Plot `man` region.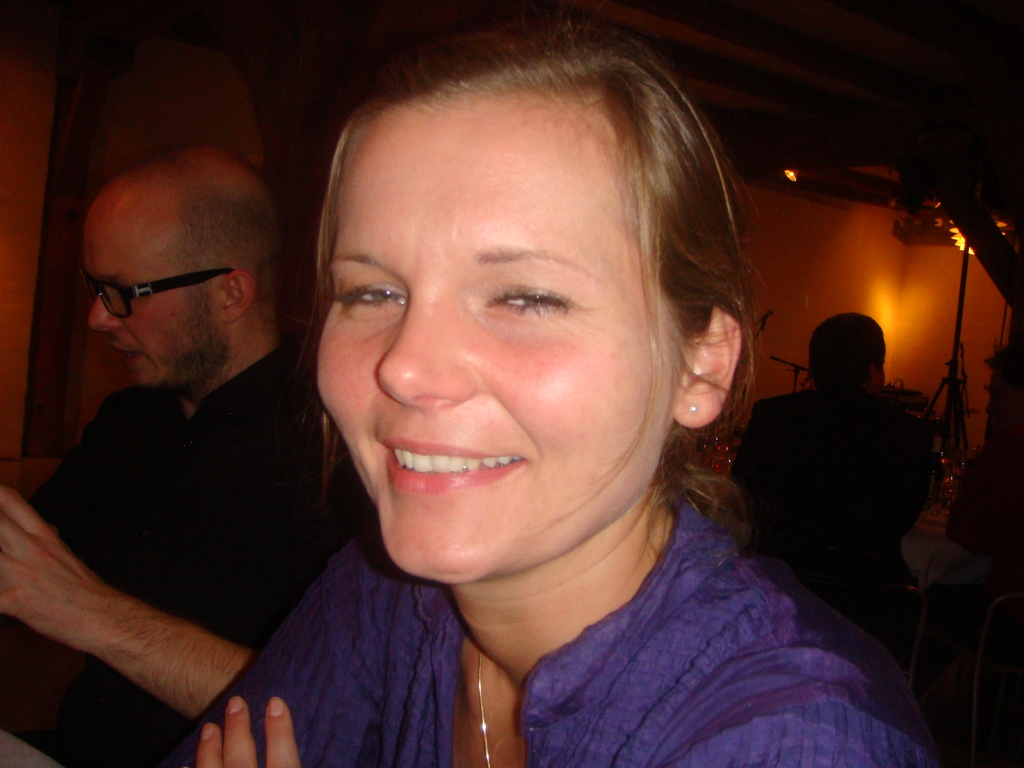
Plotted at box(10, 132, 348, 735).
